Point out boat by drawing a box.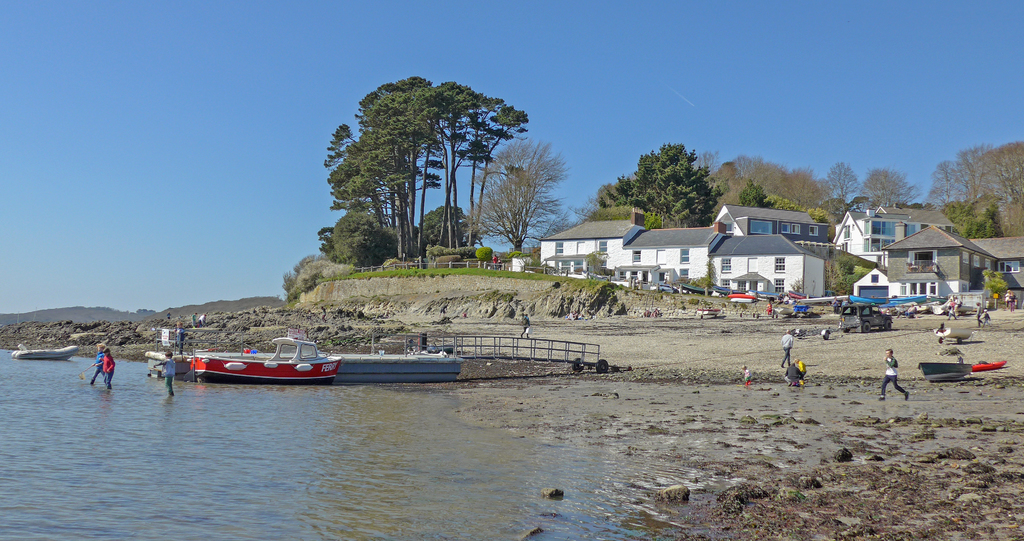
[161,318,465,382].
